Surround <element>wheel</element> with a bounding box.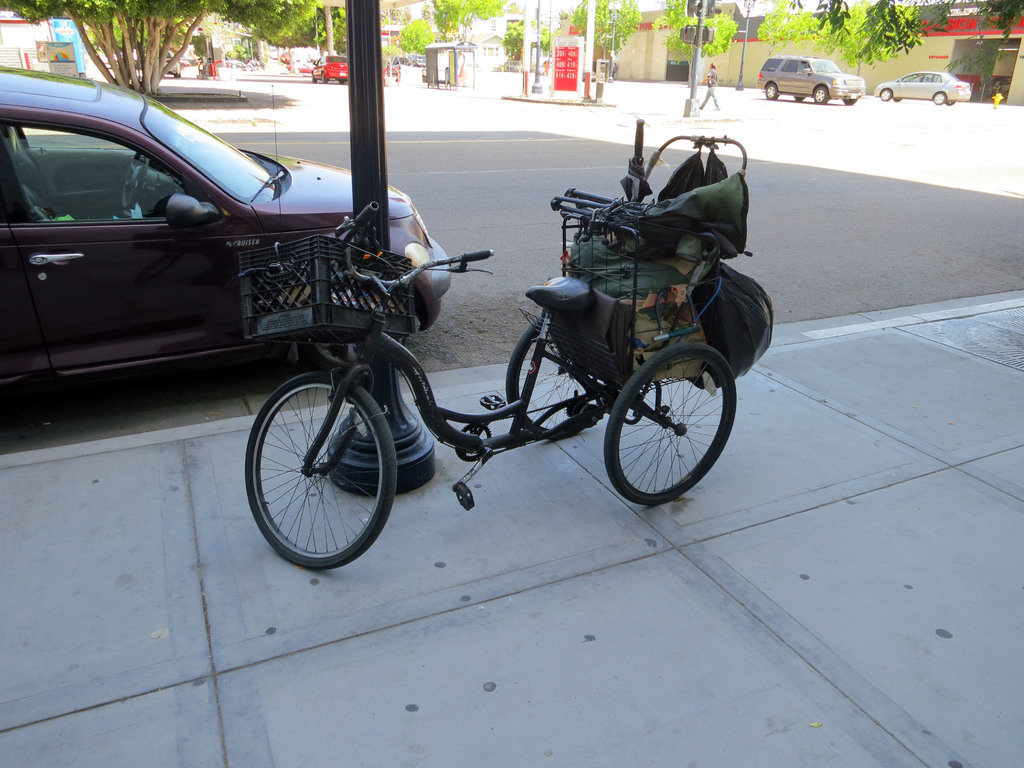
795, 95, 805, 102.
